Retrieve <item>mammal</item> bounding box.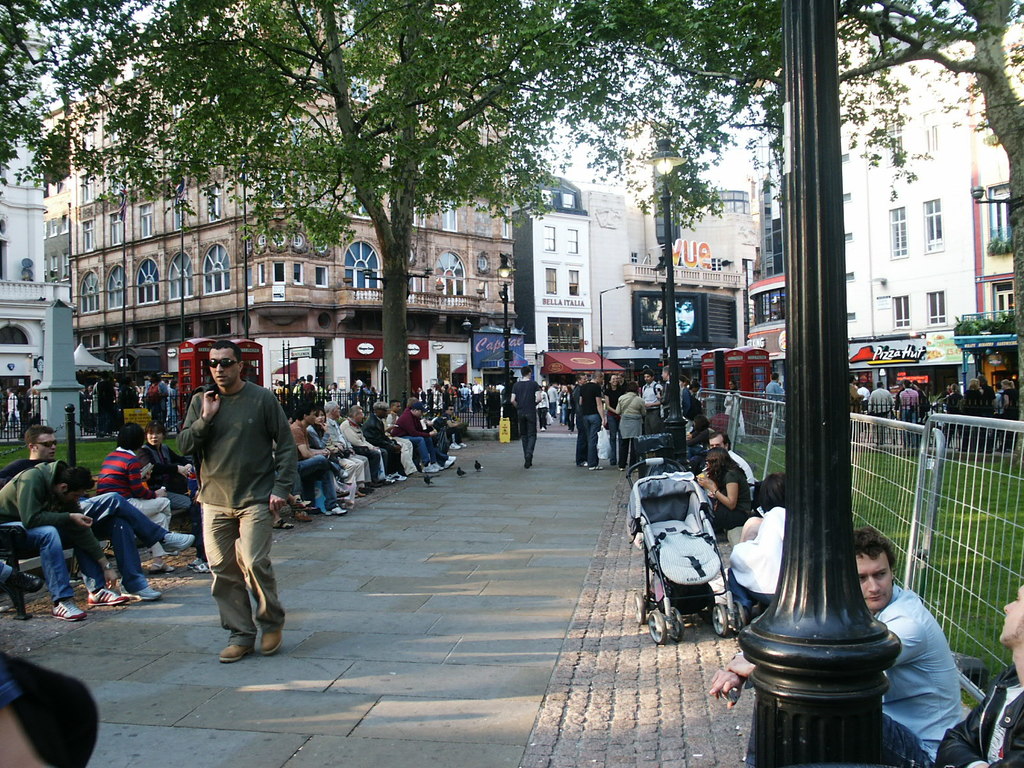
Bounding box: region(929, 585, 1023, 767).
